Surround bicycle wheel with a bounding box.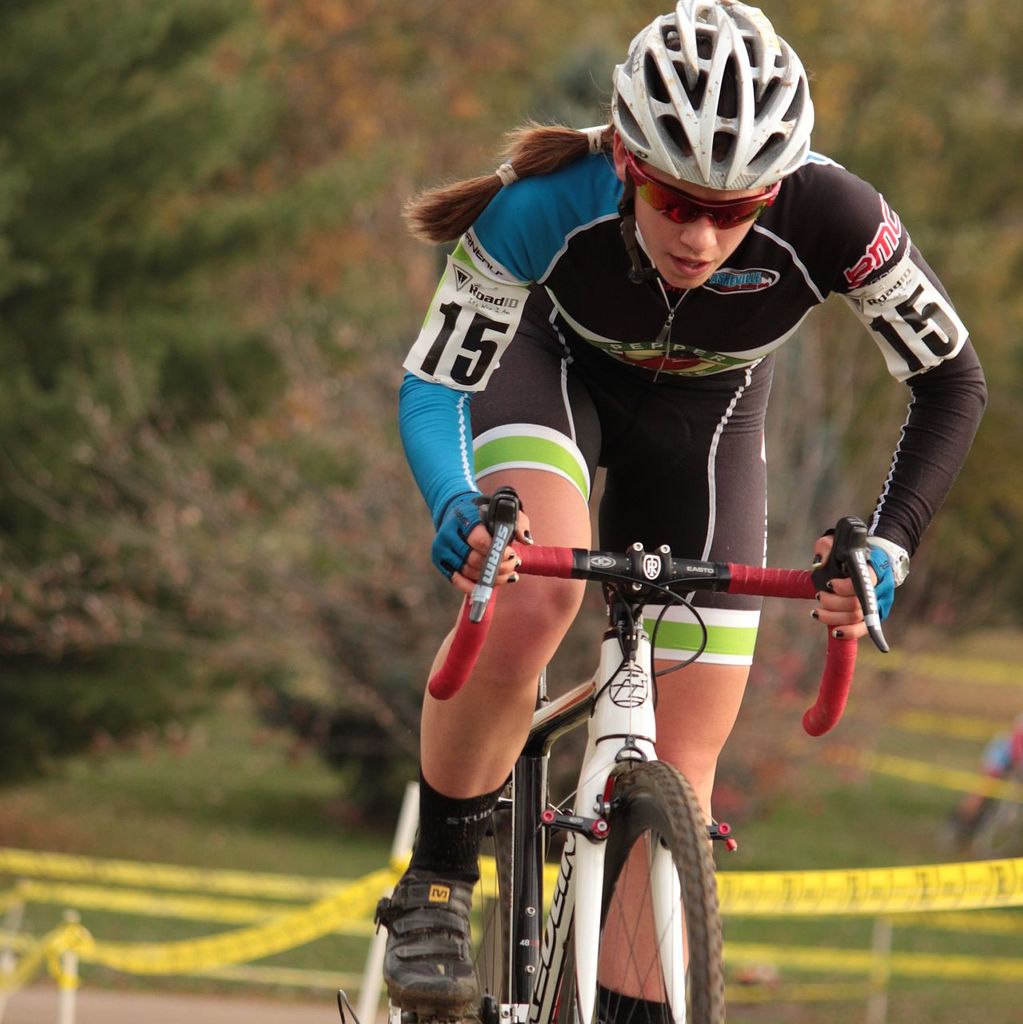
<region>547, 750, 725, 1023</region>.
